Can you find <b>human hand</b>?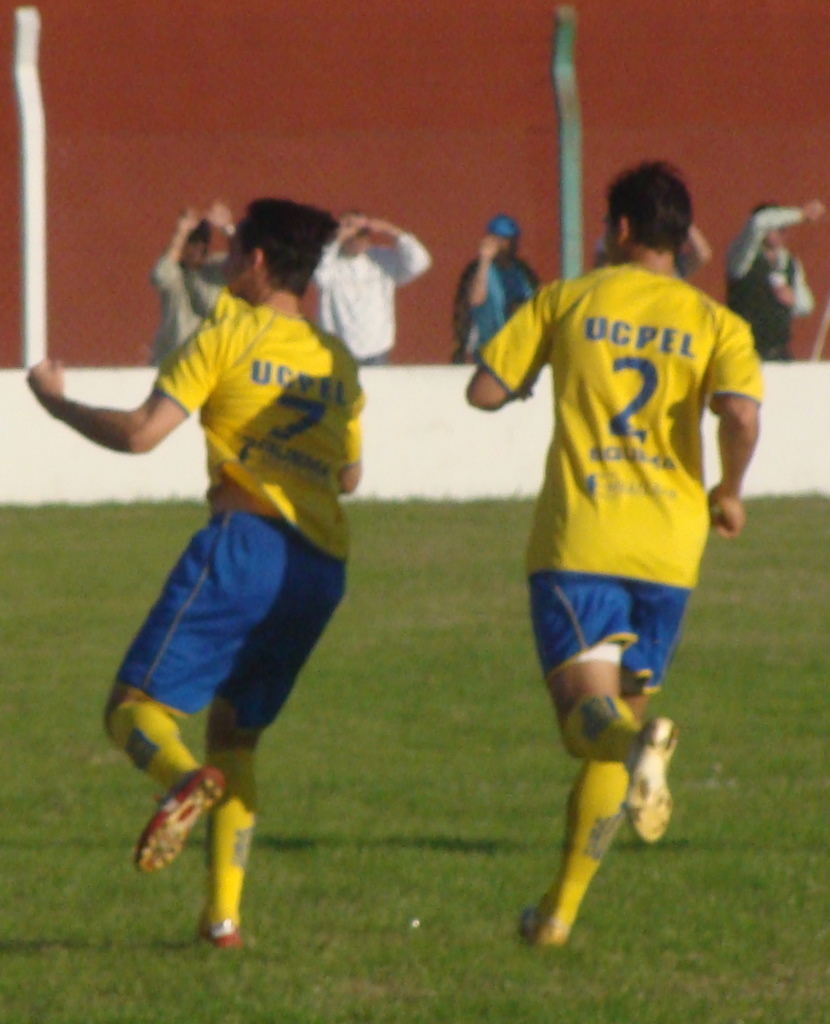
Yes, bounding box: select_region(707, 480, 746, 544).
